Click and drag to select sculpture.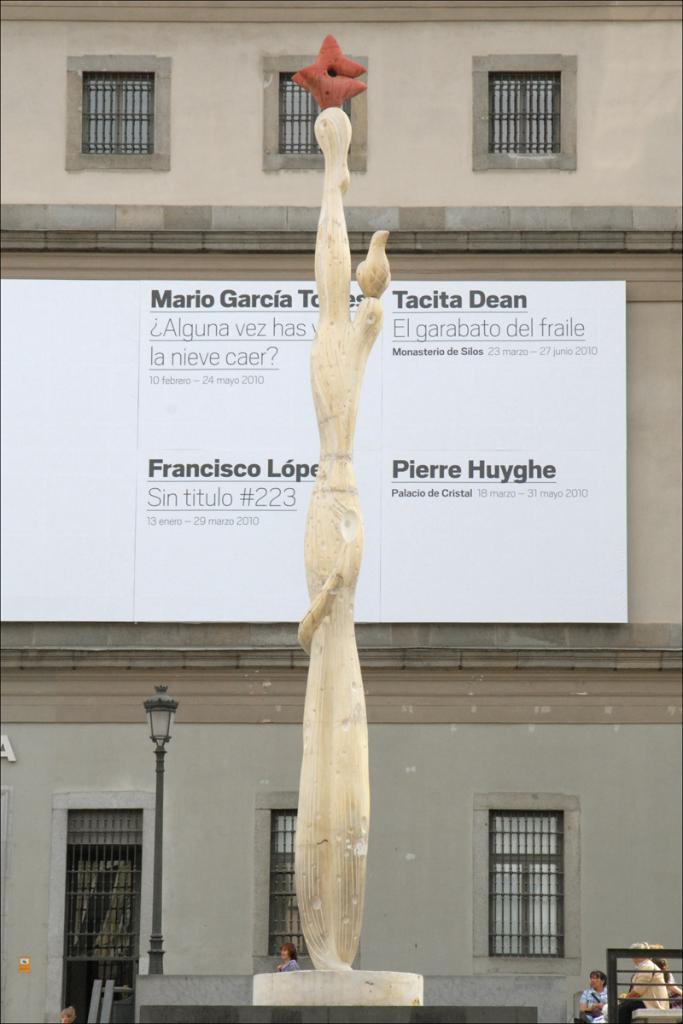
Selection: [left=274, top=23, right=408, bottom=965].
